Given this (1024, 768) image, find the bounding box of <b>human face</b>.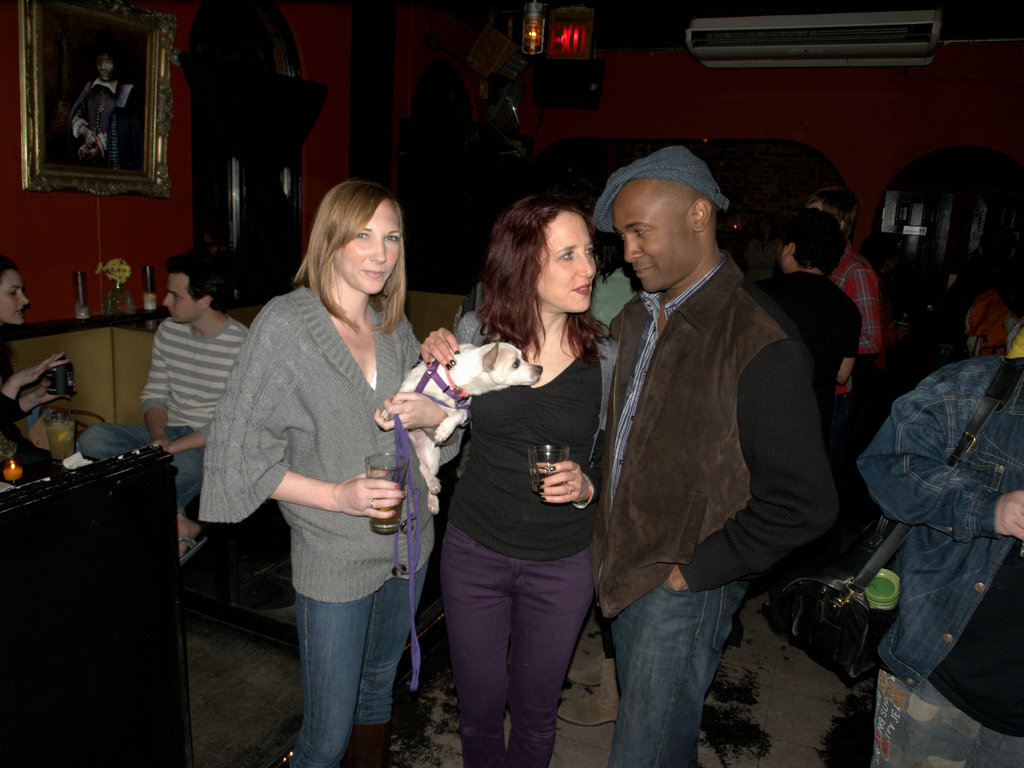
536:210:595:312.
